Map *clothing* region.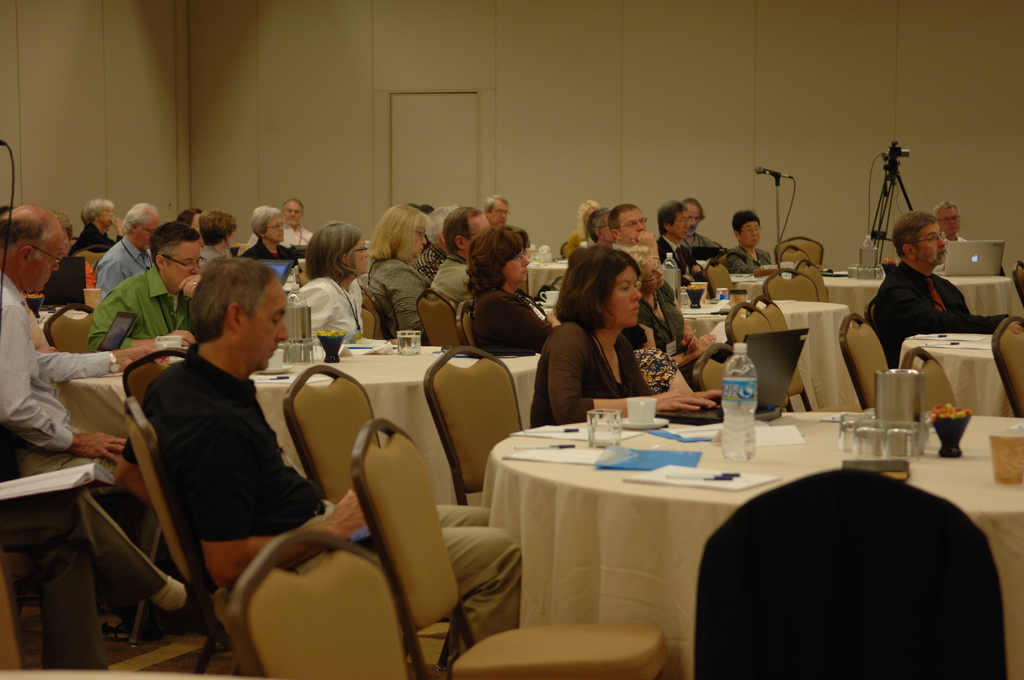
Mapped to [left=292, top=271, right=360, bottom=344].
